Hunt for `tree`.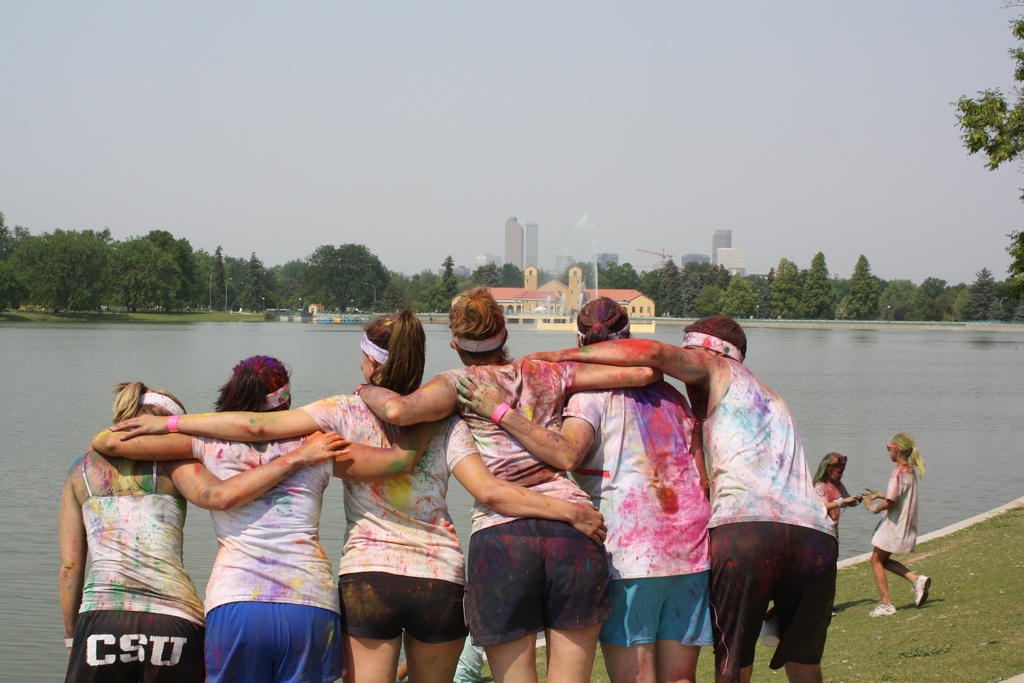
Hunted down at [left=563, top=259, right=632, bottom=290].
